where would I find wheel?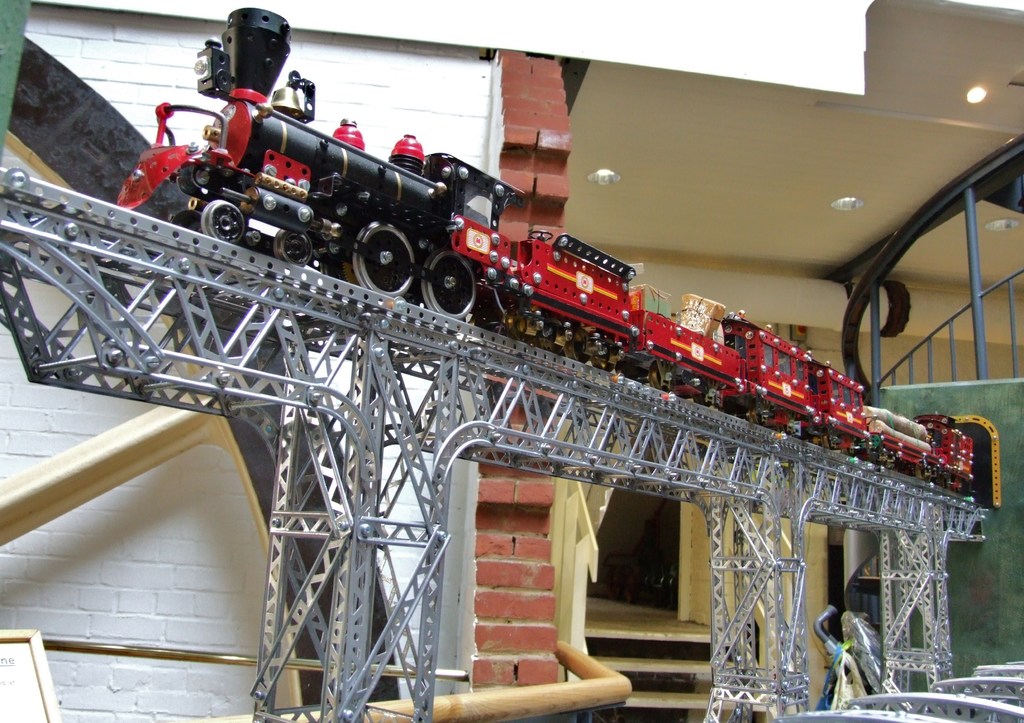
At x1=274 y1=229 x2=312 y2=265.
